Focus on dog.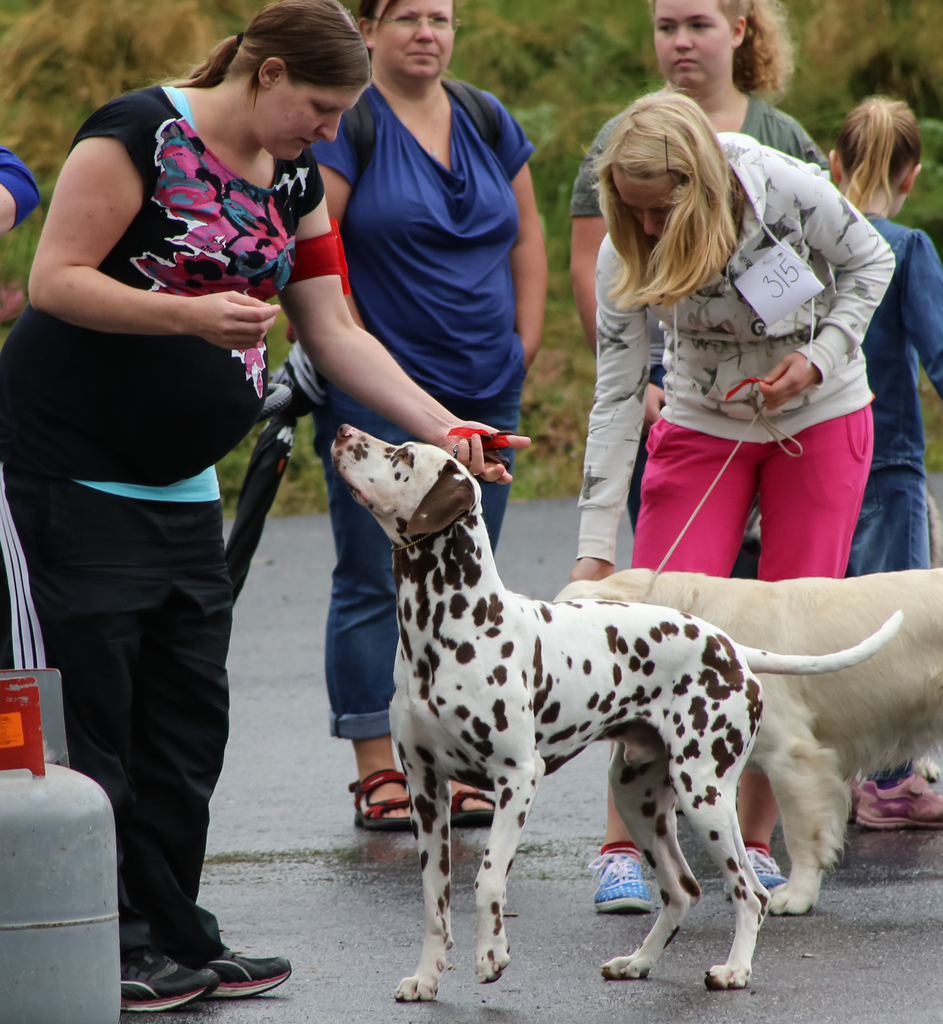
Focused at BBox(332, 420, 901, 1005).
